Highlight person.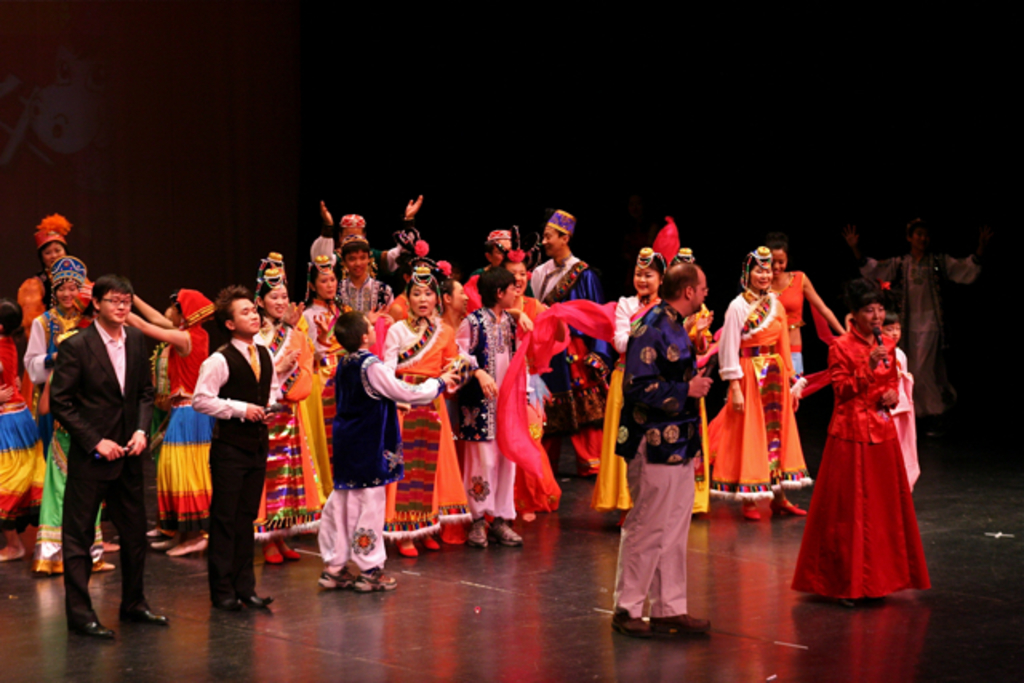
Highlighted region: box=[0, 298, 54, 568].
